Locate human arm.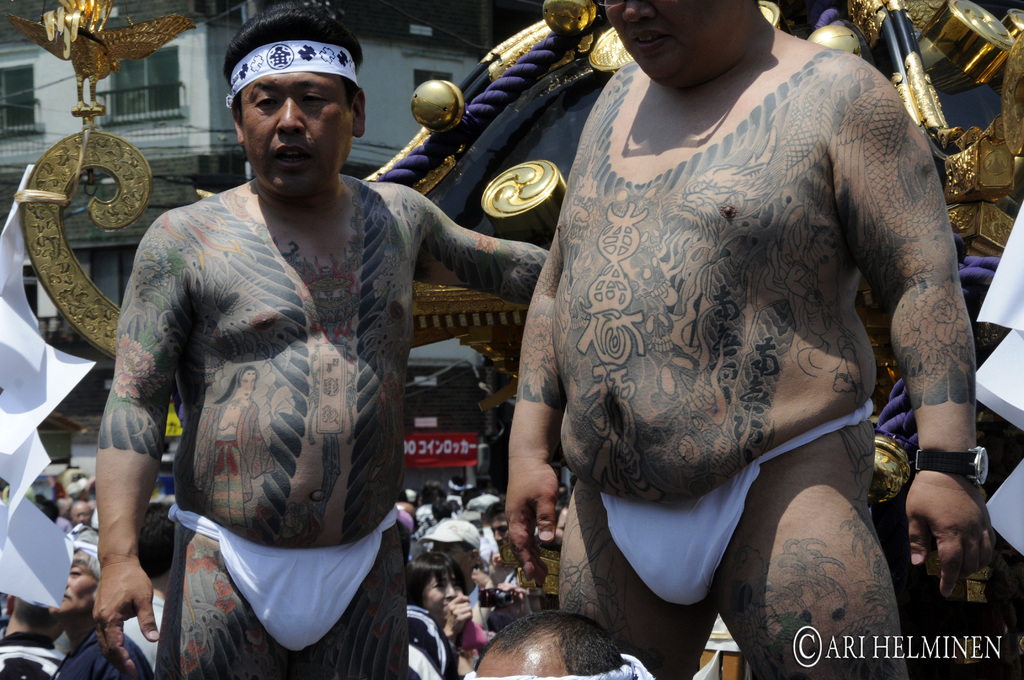
Bounding box: <region>467, 563, 496, 592</region>.
